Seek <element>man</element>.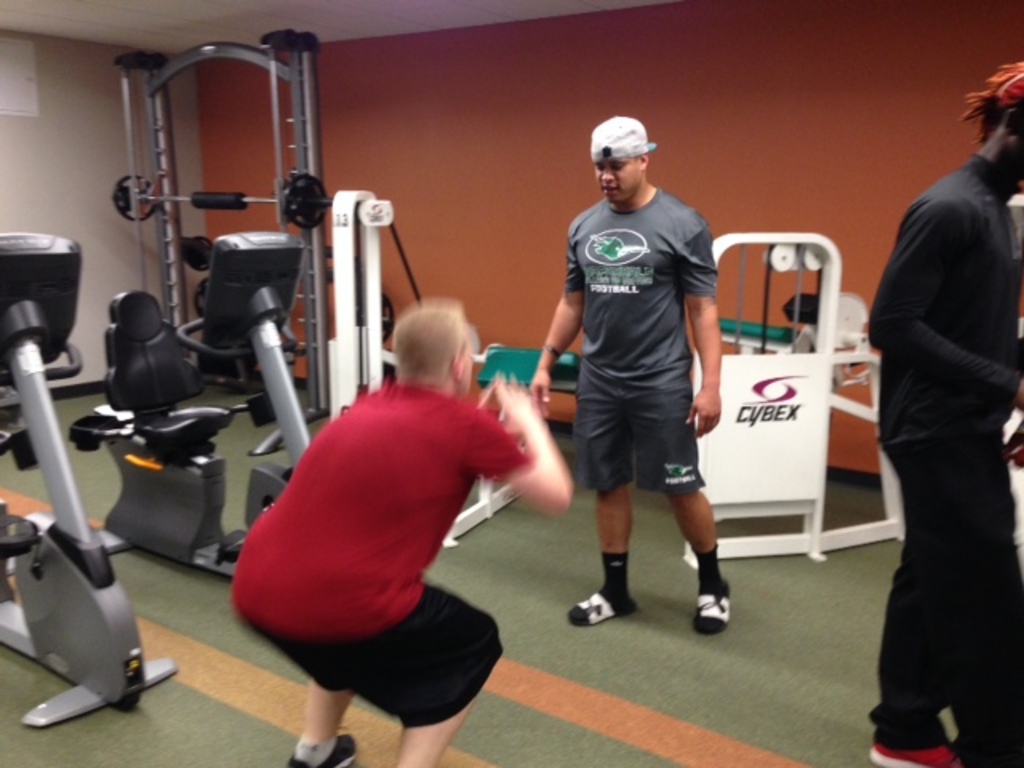
(left=536, top=117, right=746, bottom=642).
